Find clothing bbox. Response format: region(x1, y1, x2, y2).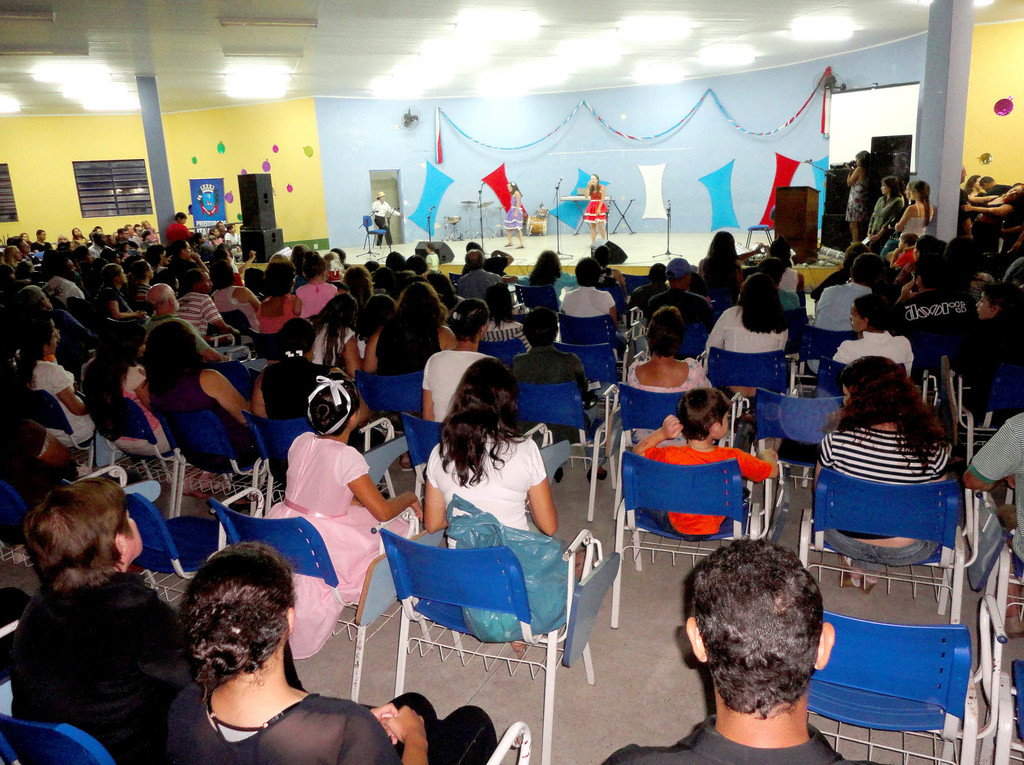
region(253, 357, 335, 487).
